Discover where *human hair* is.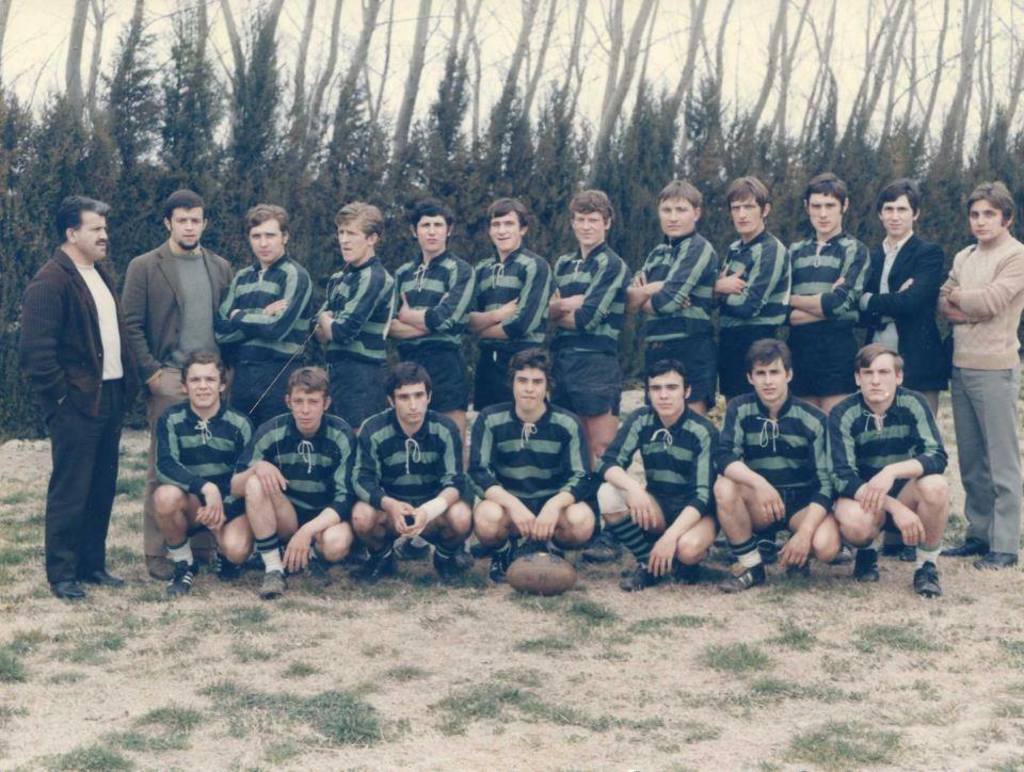
Discovered at region(337, 198, 379, 239).
